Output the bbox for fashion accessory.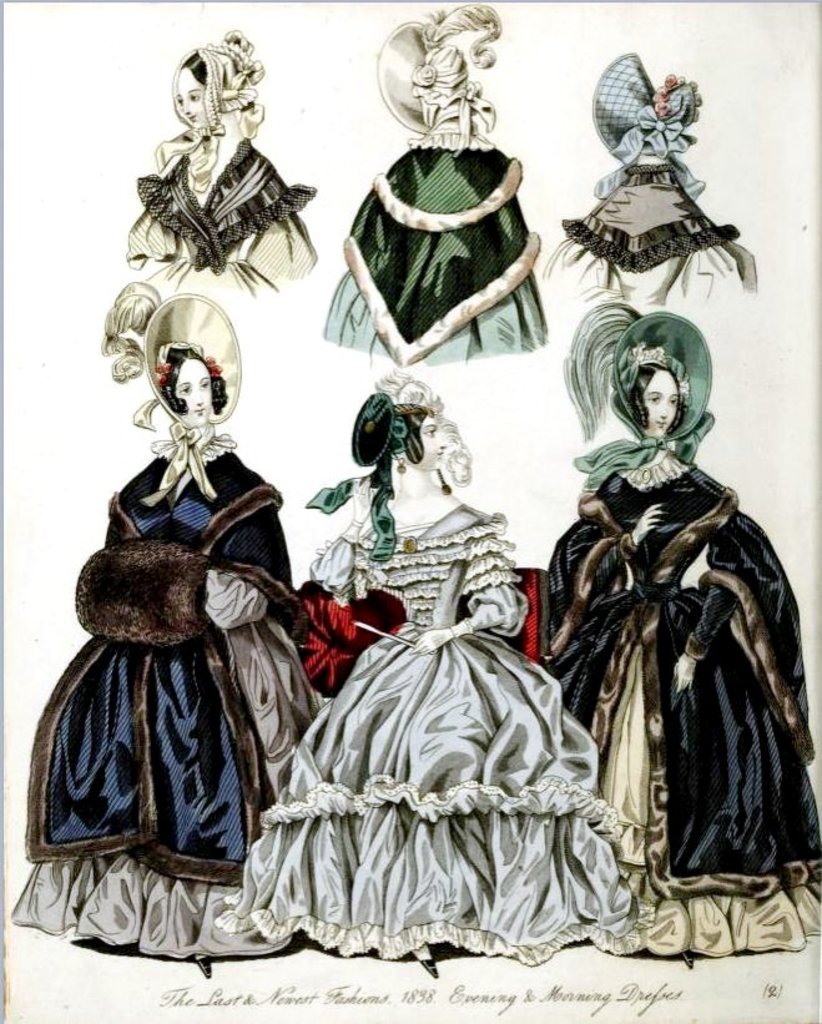
[435, 468, 457, 499].
